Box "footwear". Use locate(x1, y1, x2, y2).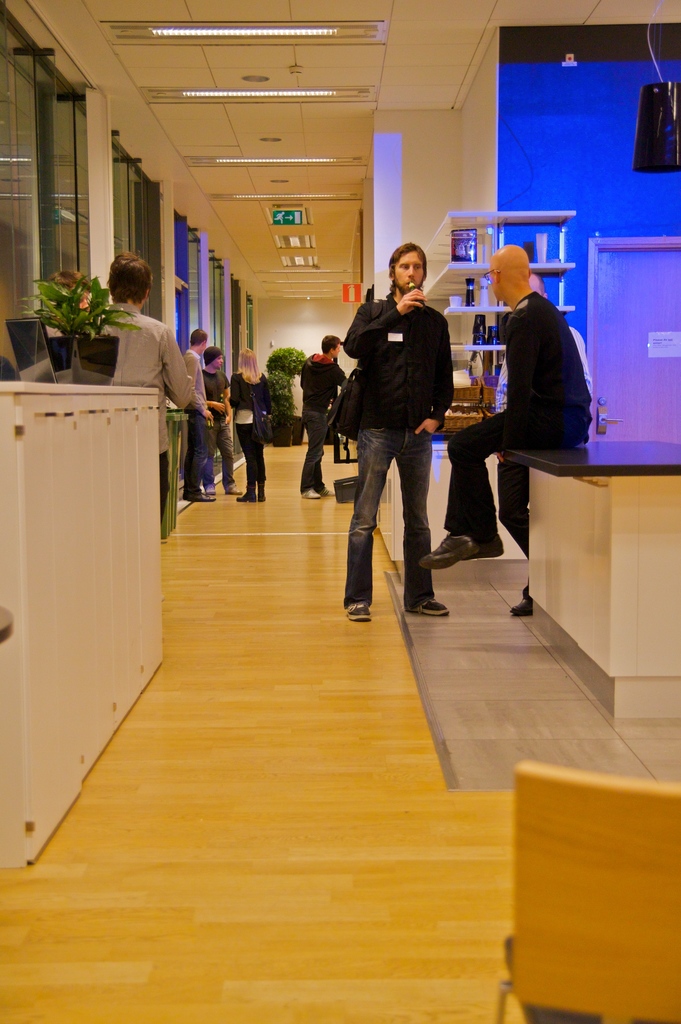
locate(419, 531, 476, 573).
